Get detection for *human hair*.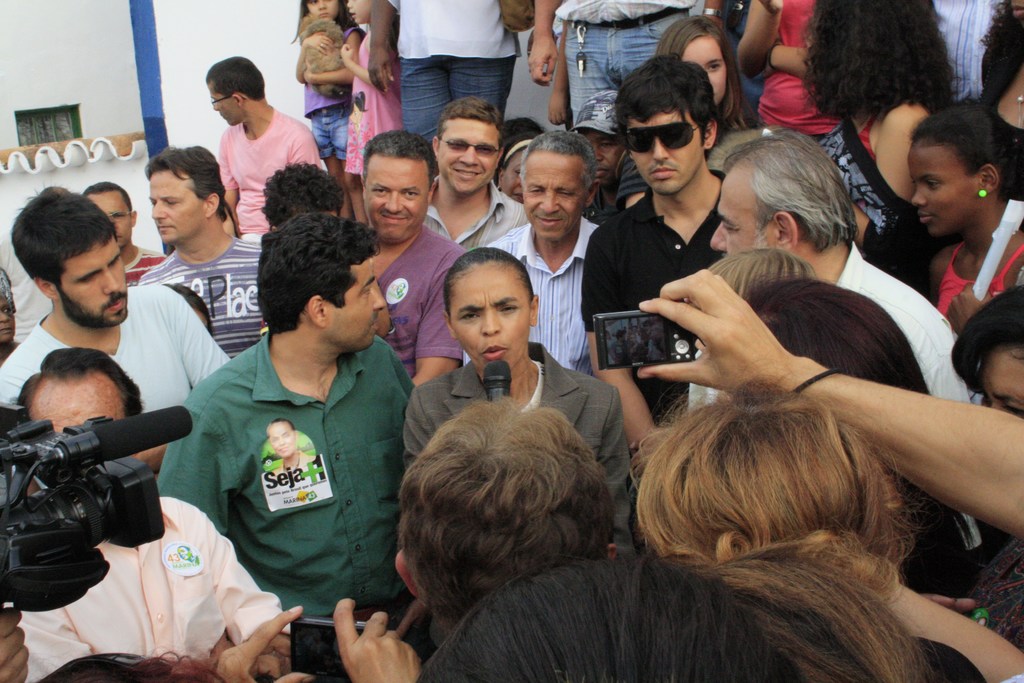
Detection: Rect(384, 413, 609, 643).
